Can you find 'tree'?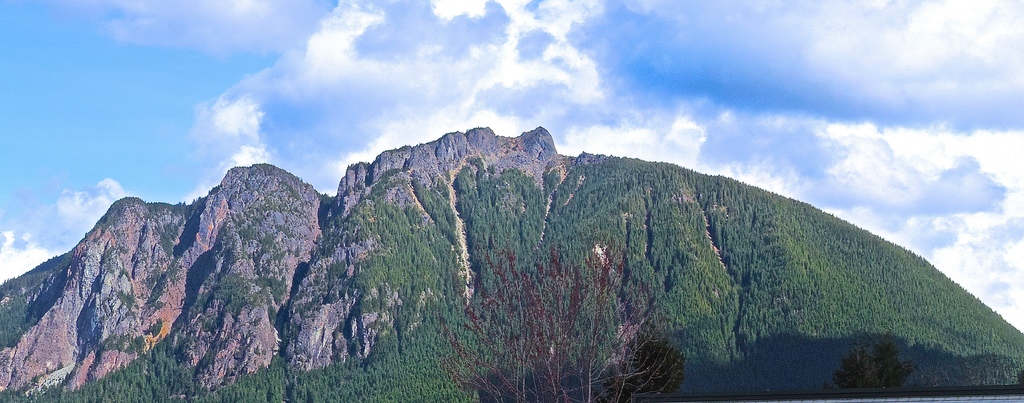
Yes, bounding box: (842,329,920,391).
